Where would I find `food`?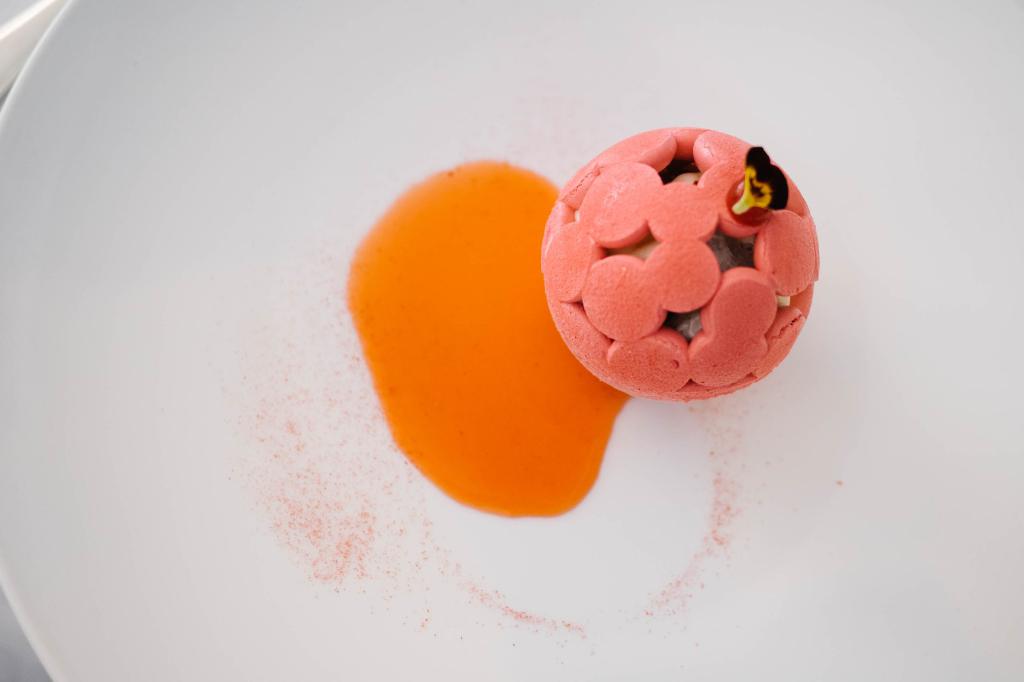
At BBox(536, 116, 821, 406).
